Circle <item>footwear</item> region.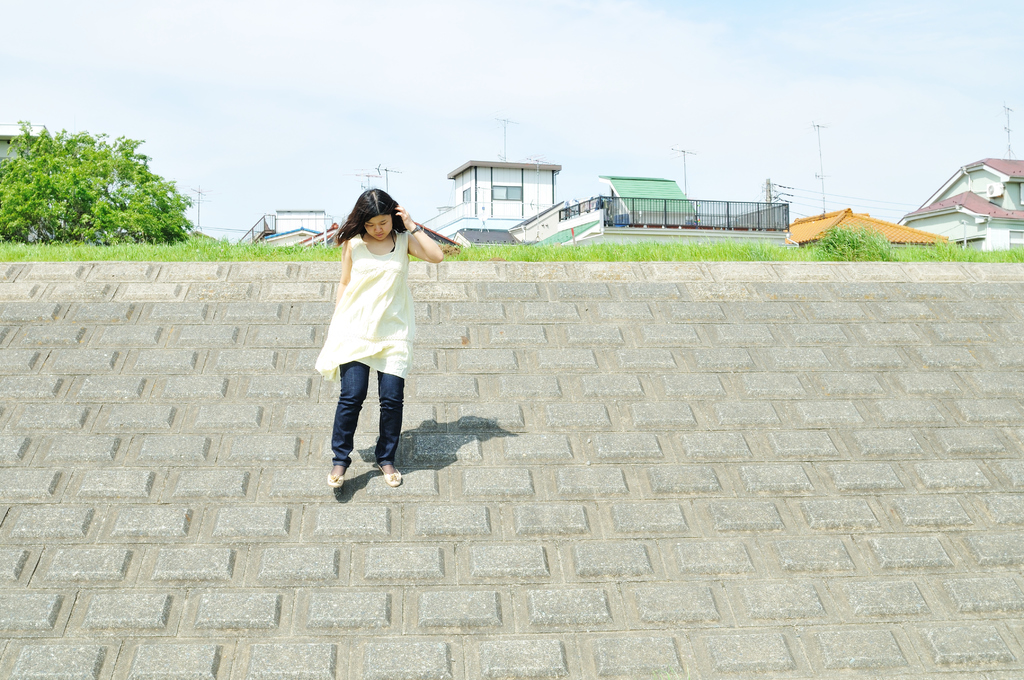
Region: 328 465 344 487.
